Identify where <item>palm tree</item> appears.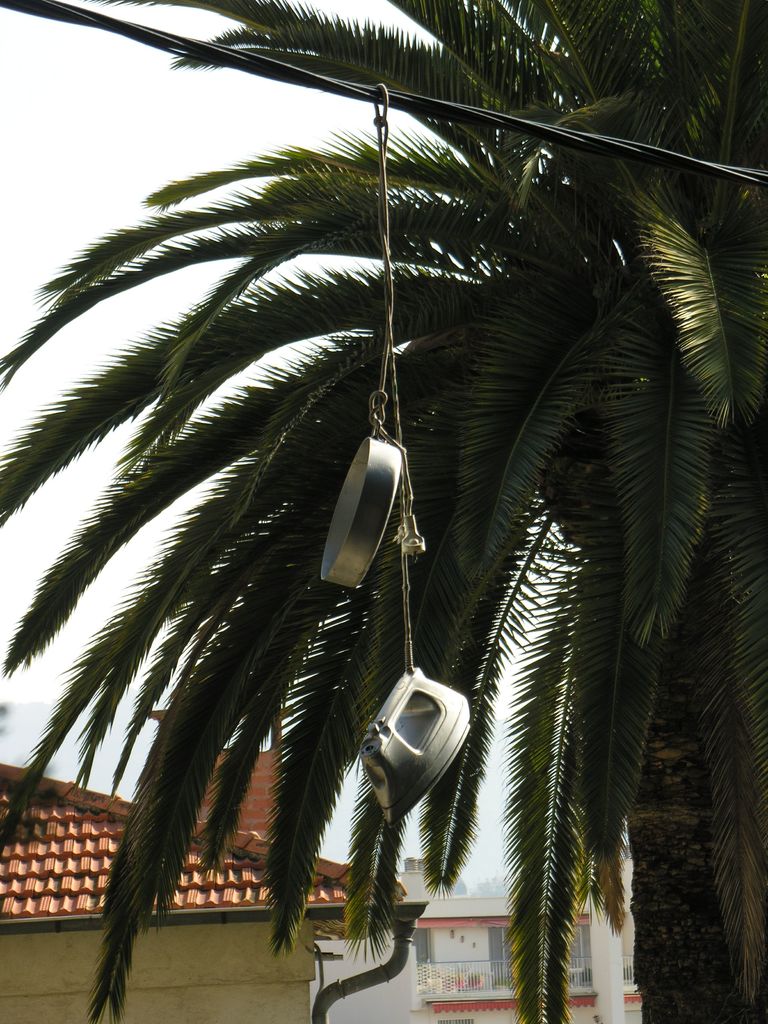
Appears at (0,0,763,1023).
